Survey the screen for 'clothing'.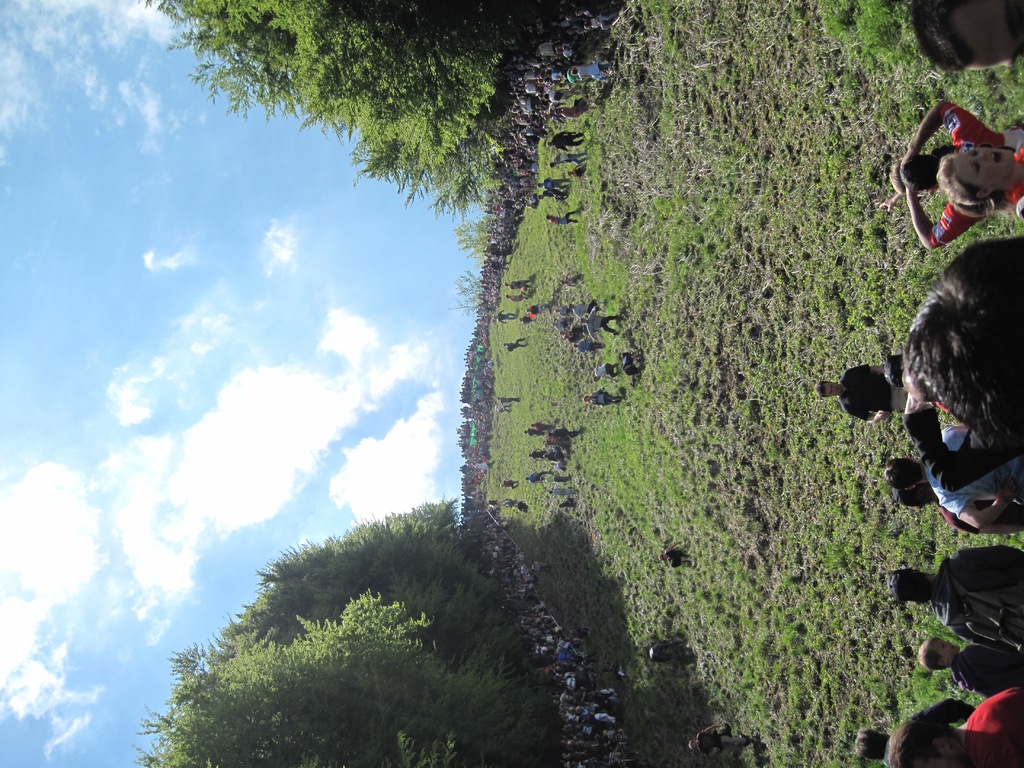
Survey found: [576,61,599,76].
